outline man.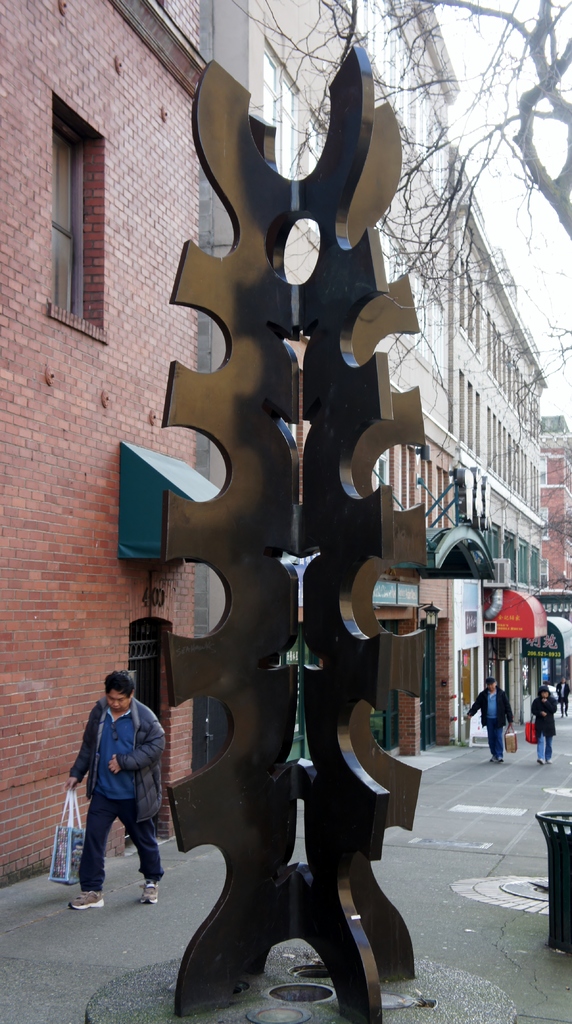
Outline: 555,676,569,719.
